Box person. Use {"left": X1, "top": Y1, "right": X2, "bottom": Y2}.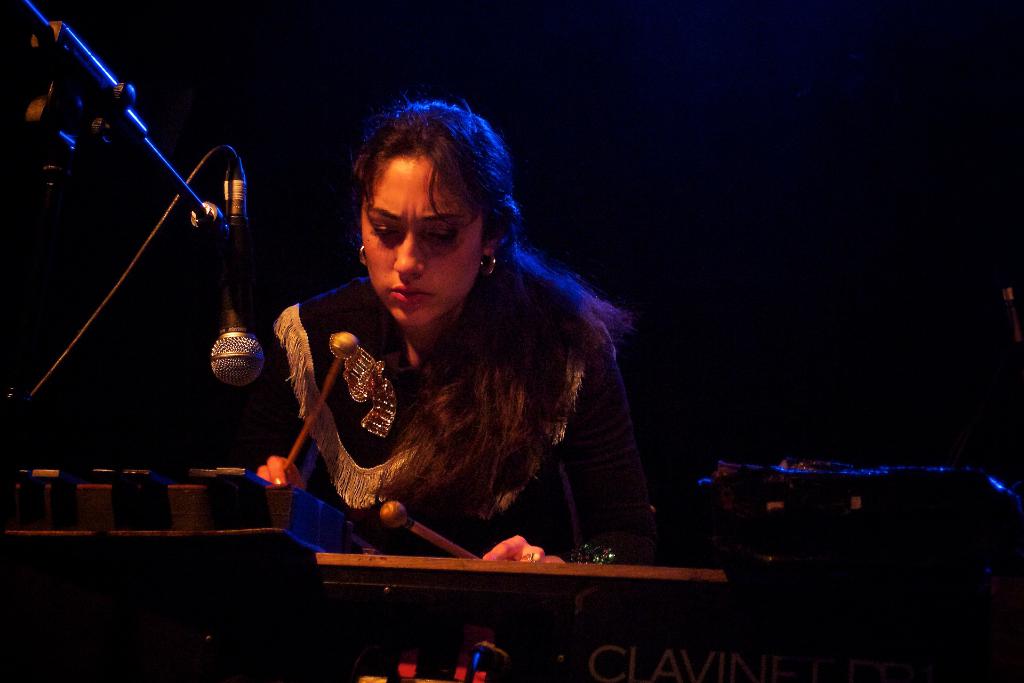
{"left": 275, "top": 72, "right": 635, "bottom": 618}.
